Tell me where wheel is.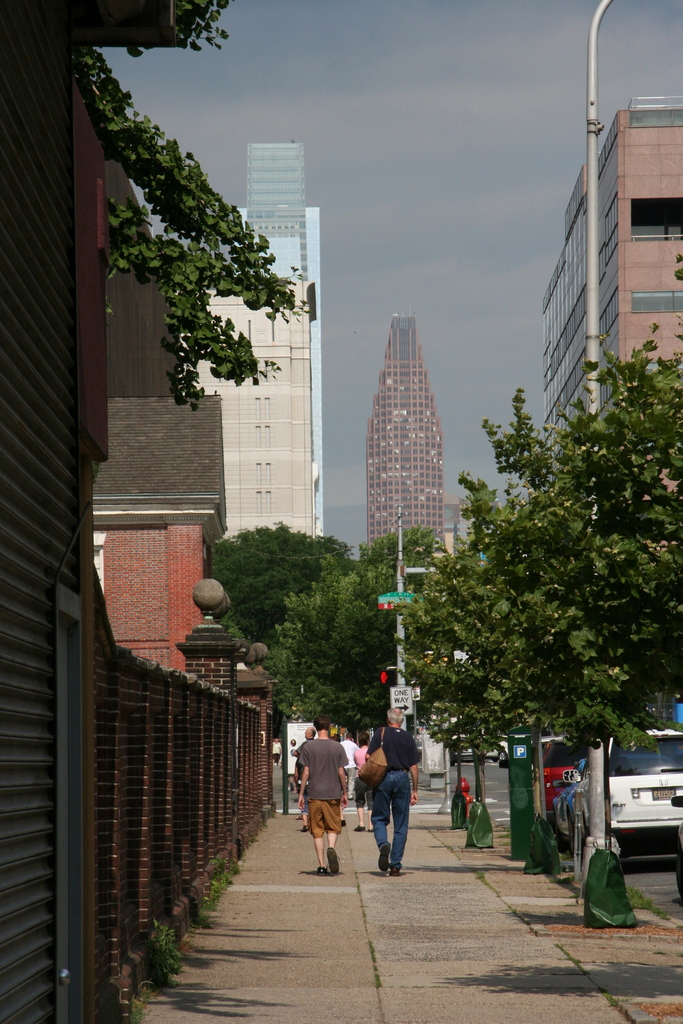
wheel is at select_region(568, 809, 578, 852).
